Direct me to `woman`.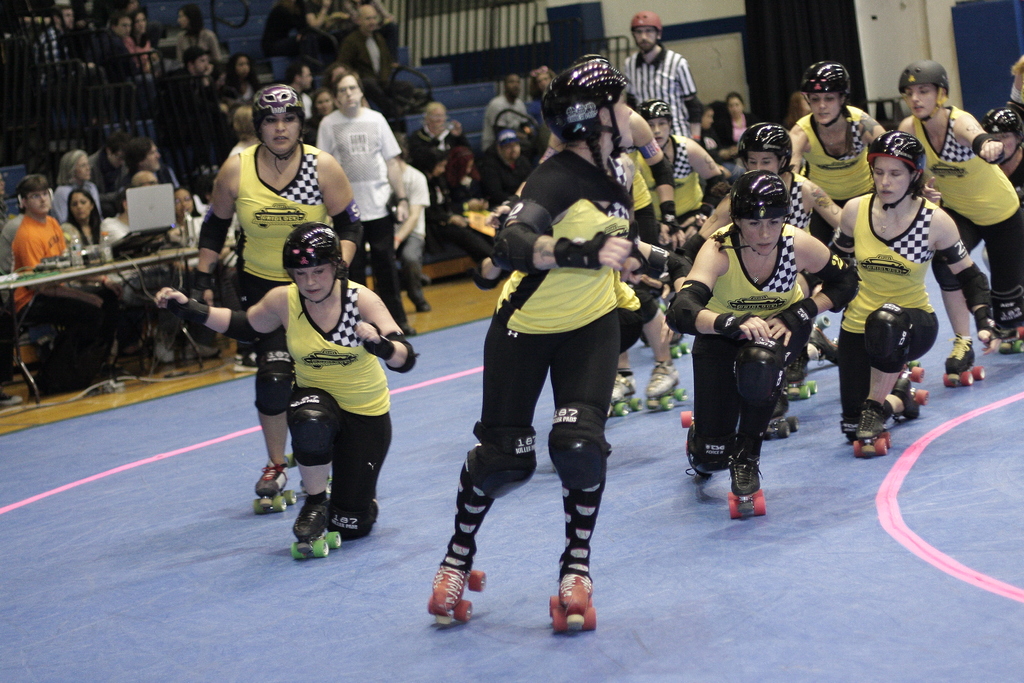
Direction: x1=641, y1=104, x2=723, y2=226.
